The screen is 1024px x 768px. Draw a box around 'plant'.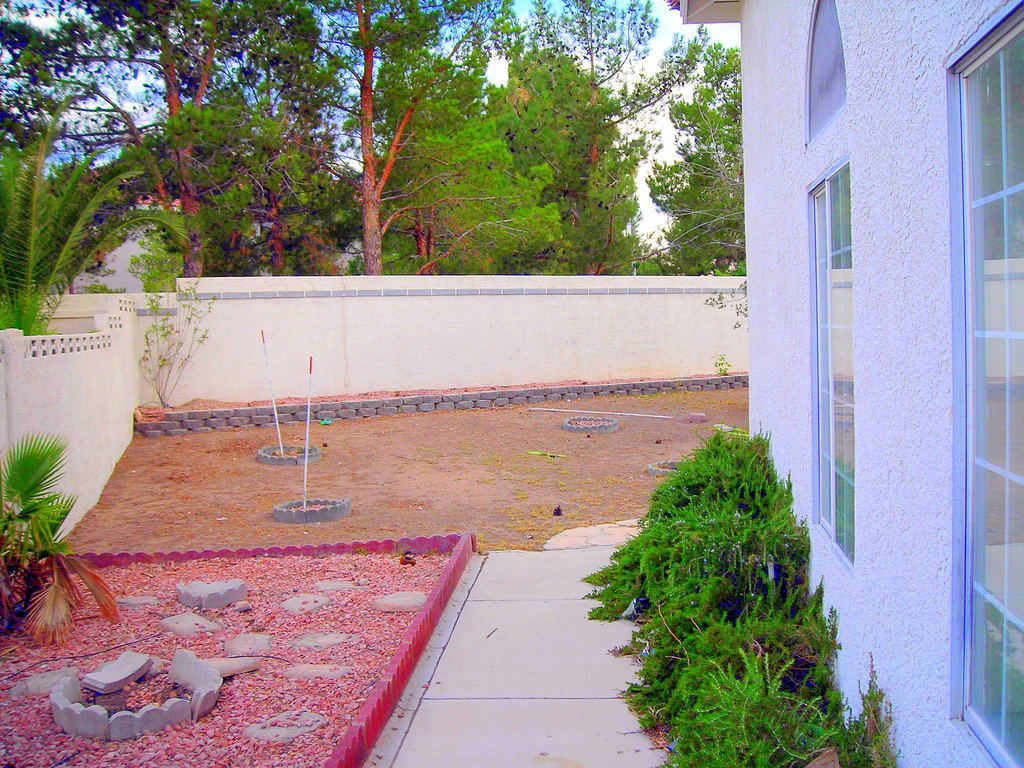
crop(0, 111, 195, 340).
